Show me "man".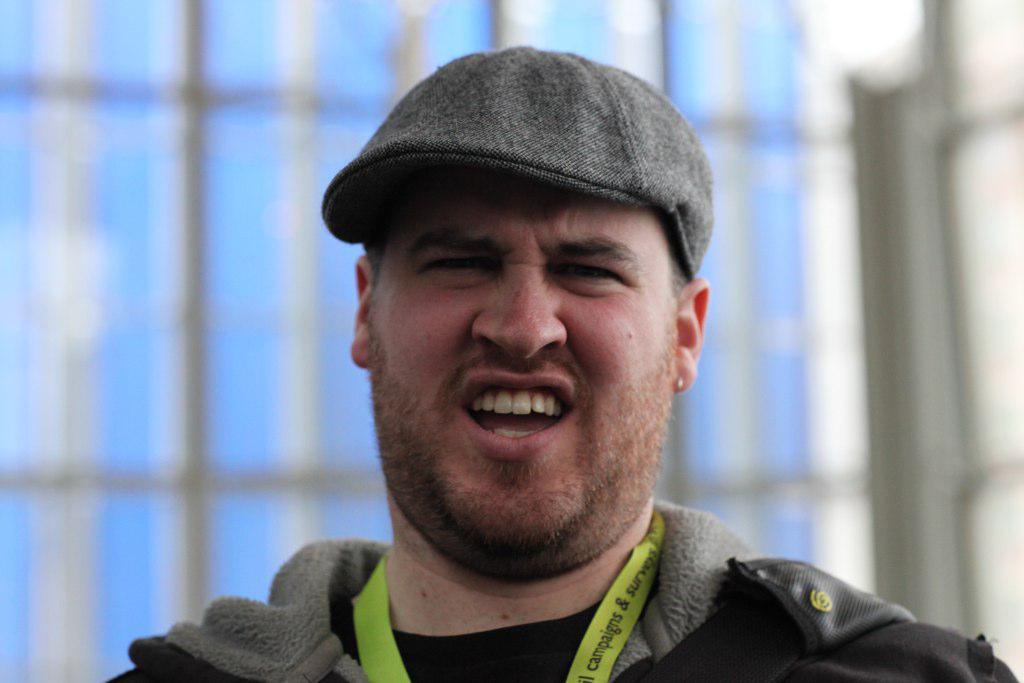
"man" is here: bbox=[105, 27, 1023, 682].
